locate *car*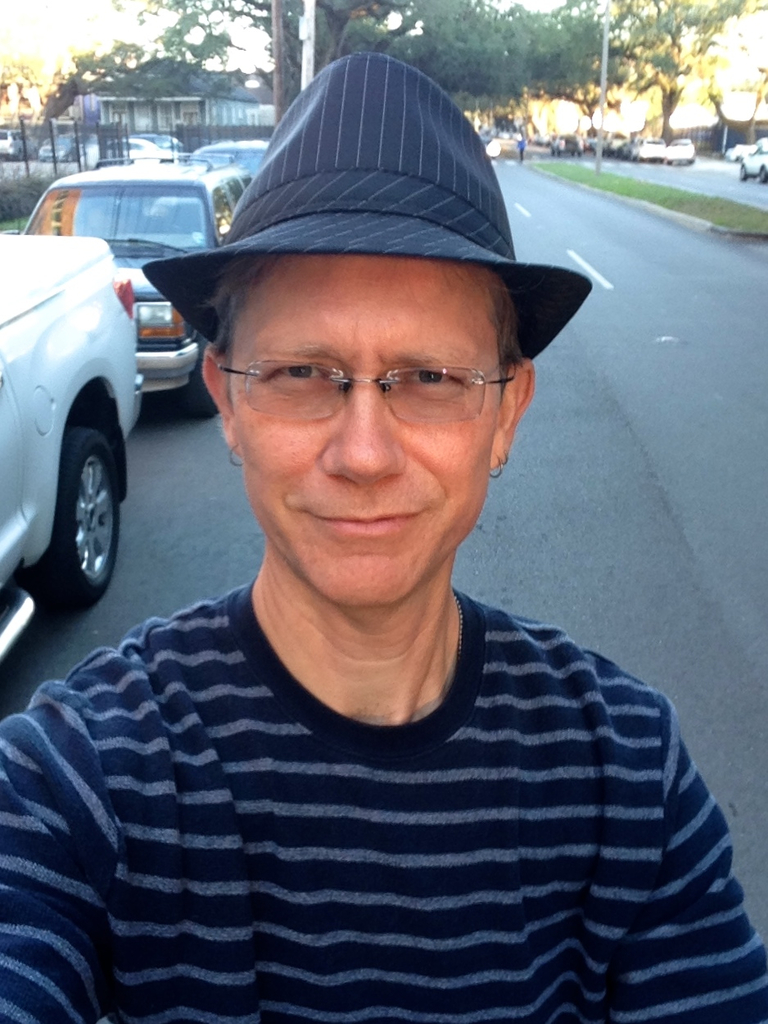
x1=739 y1=136 x2=767 y2=188
